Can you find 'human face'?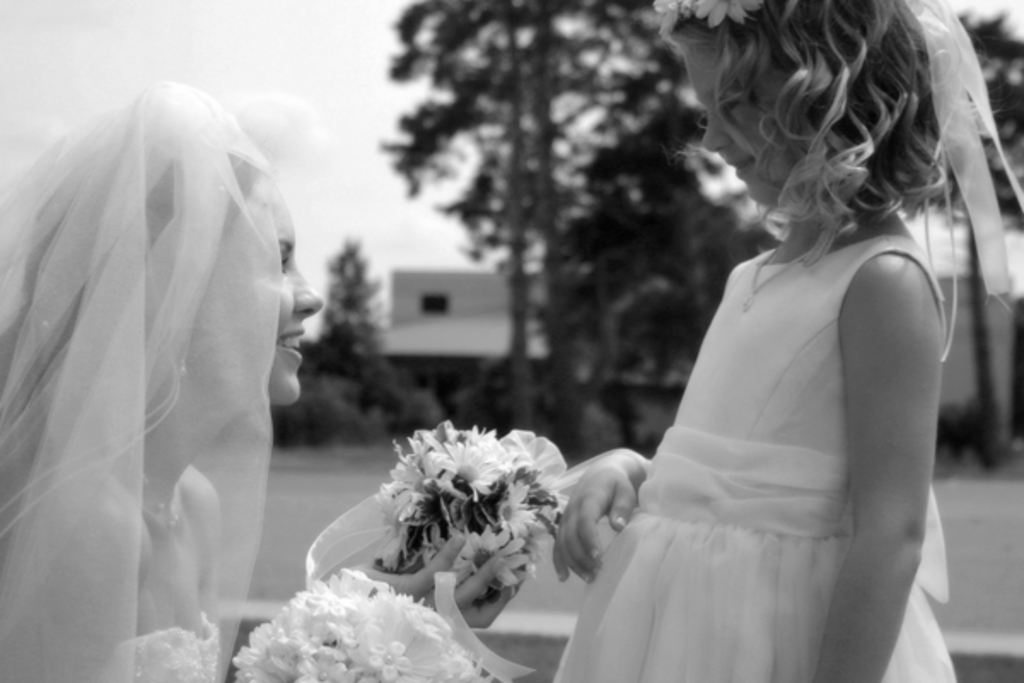
Yes, bounding box: x1=176, y1=171, x2=329, y2=400.
